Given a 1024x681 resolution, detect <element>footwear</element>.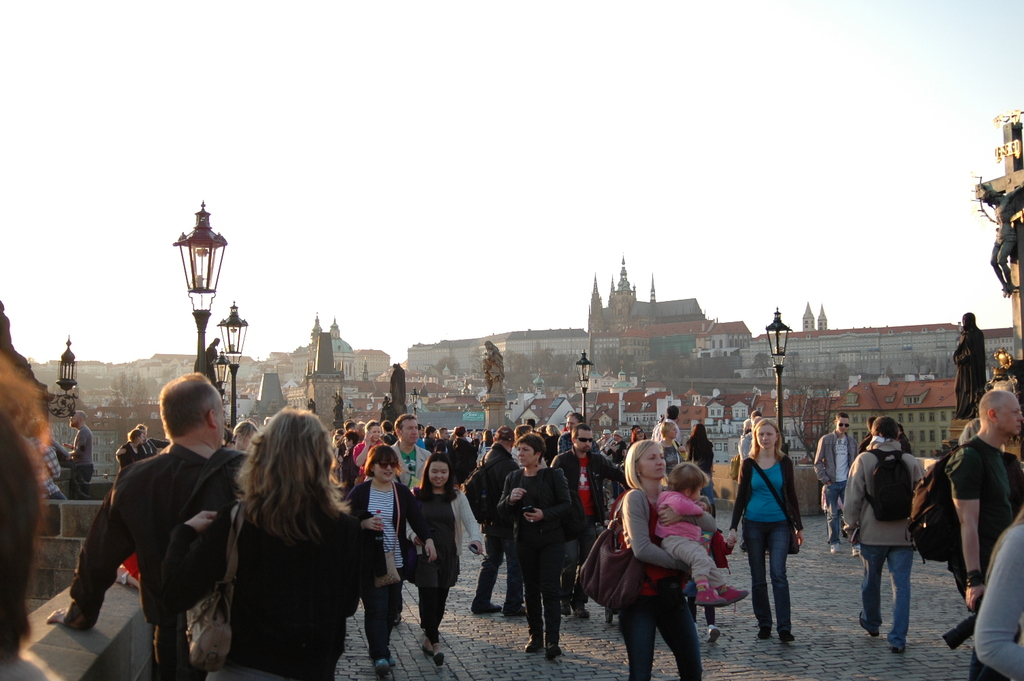
{"x1": 525, "y1": 634, "x2": 541, "y2": 655}.
